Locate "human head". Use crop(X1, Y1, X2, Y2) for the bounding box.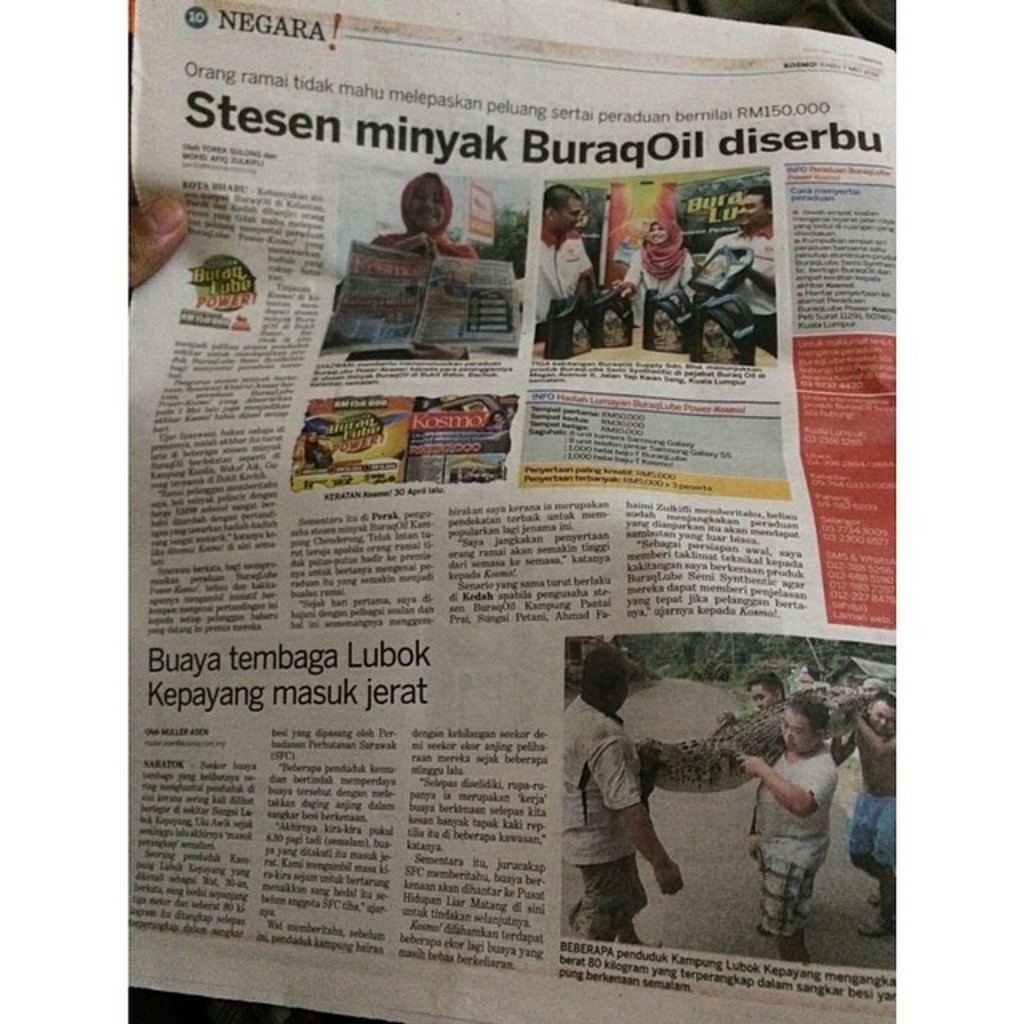
crop(653, 222, 677, 245).
